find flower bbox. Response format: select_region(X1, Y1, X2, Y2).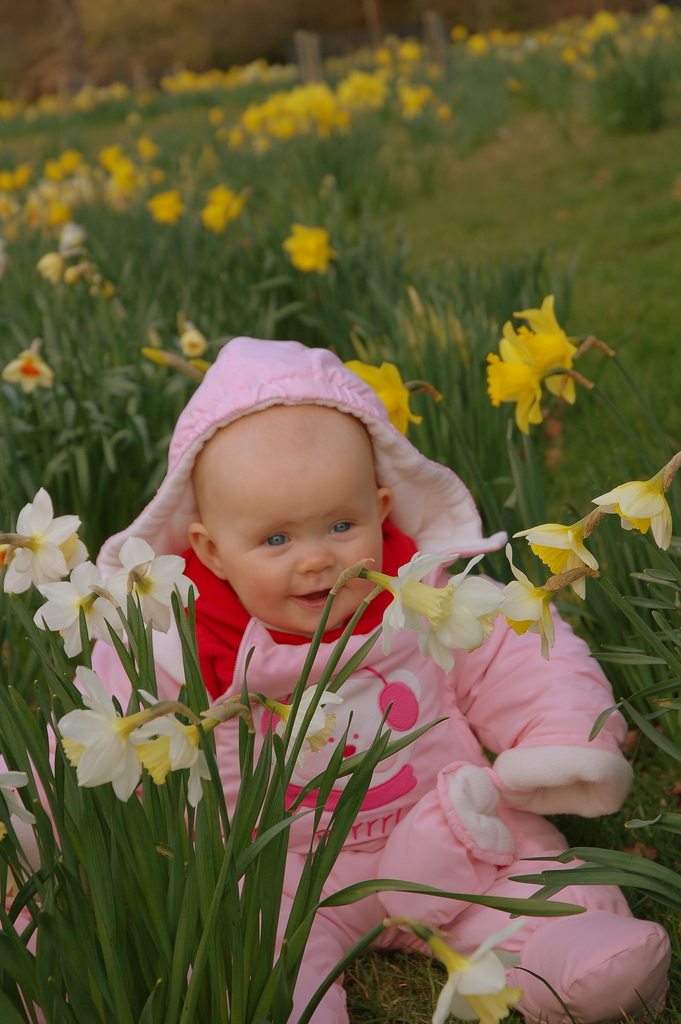
select_region(274, 683, 347, 772).
